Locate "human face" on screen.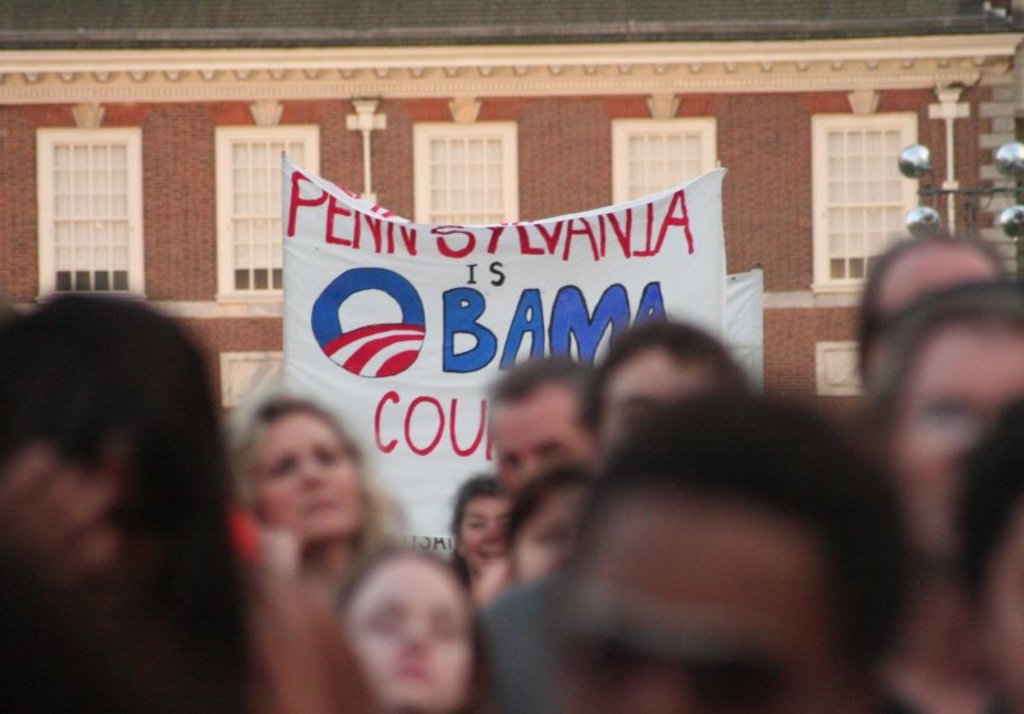
On screen at (557,505,840,713).
